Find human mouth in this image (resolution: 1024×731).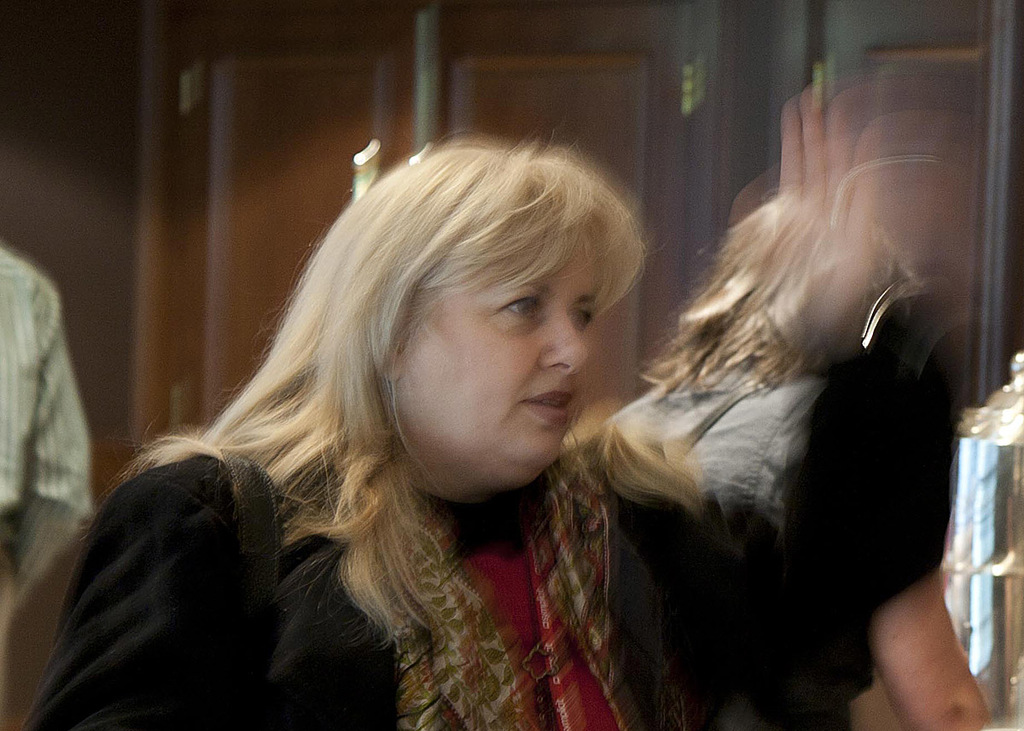
left=523, top=380, right=575, bottom=423.
